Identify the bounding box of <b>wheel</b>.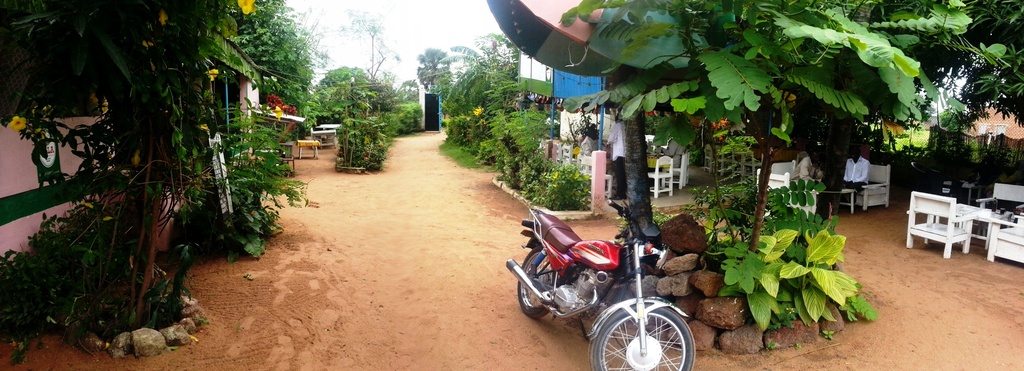
left=592, top=305, right=697, bottom=370.
